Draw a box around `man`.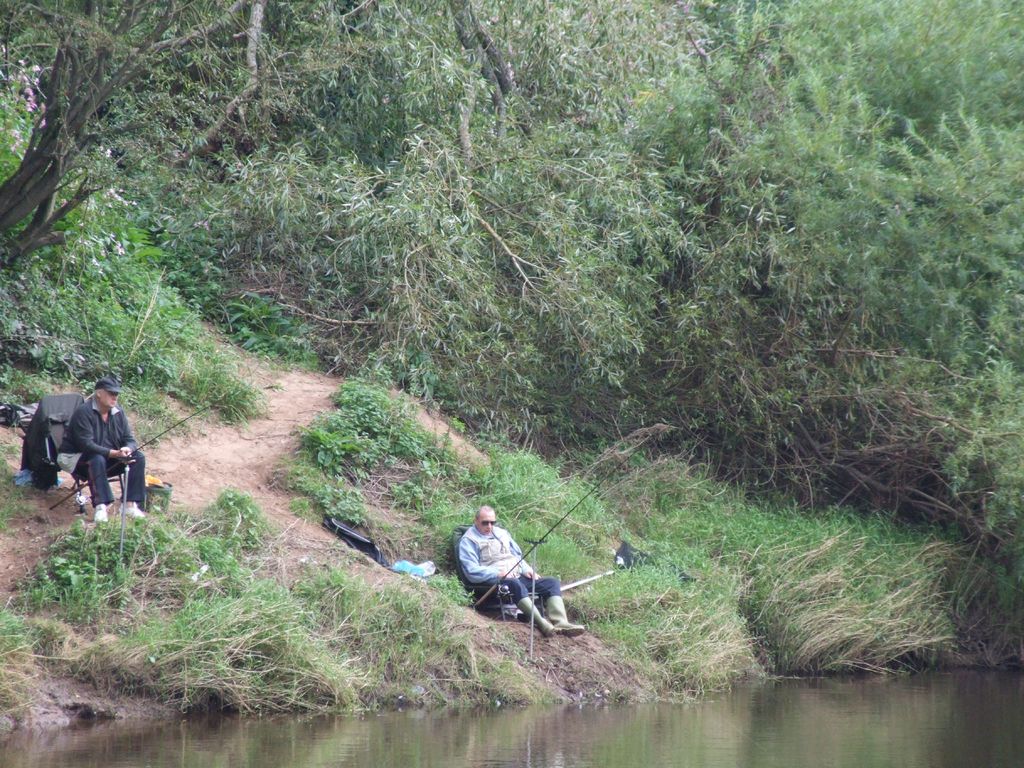
x1=59 y1=384 x2=141 y2=531.
